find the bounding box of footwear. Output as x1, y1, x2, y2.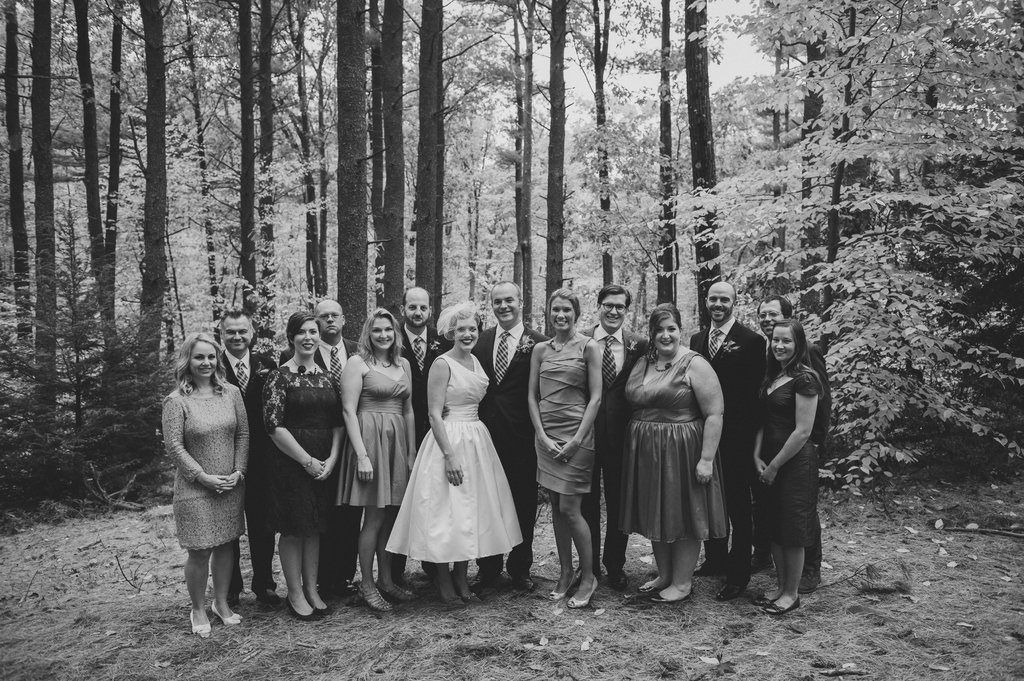
209, 600, 239, 625.
